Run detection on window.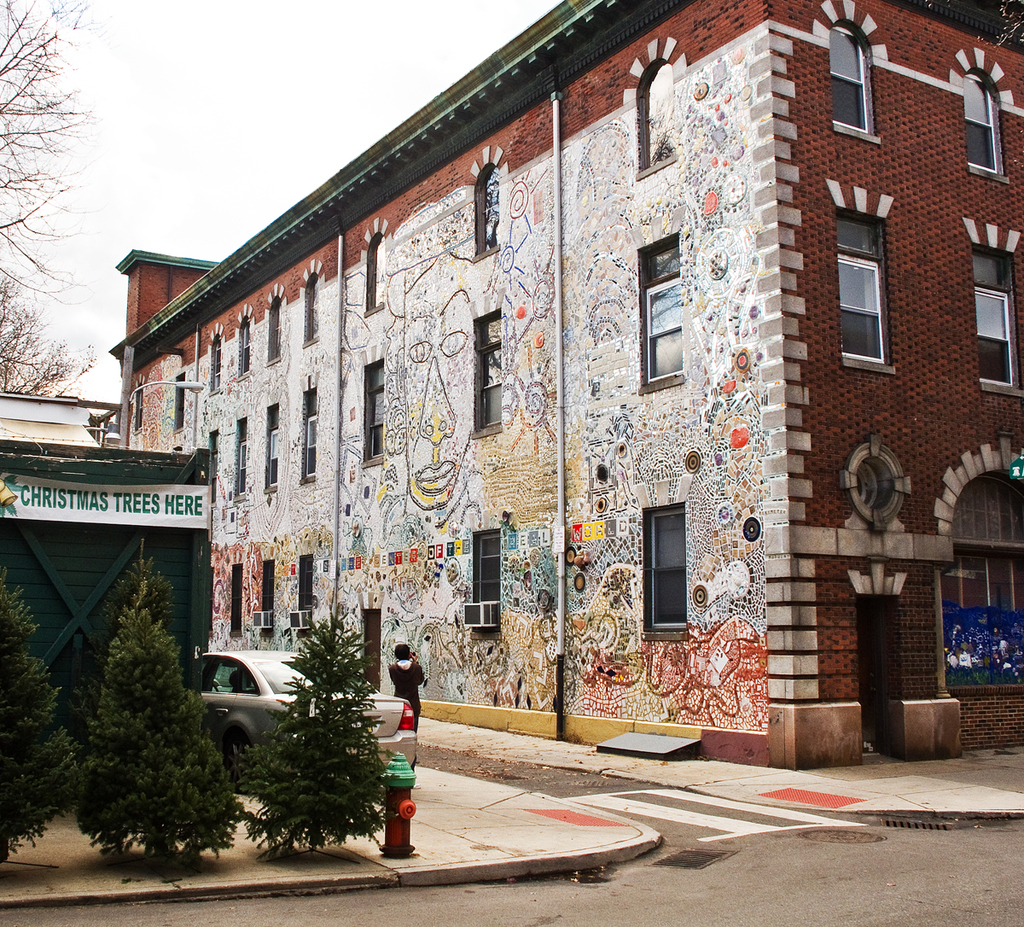
Result: (239, 415, 254, 500).
